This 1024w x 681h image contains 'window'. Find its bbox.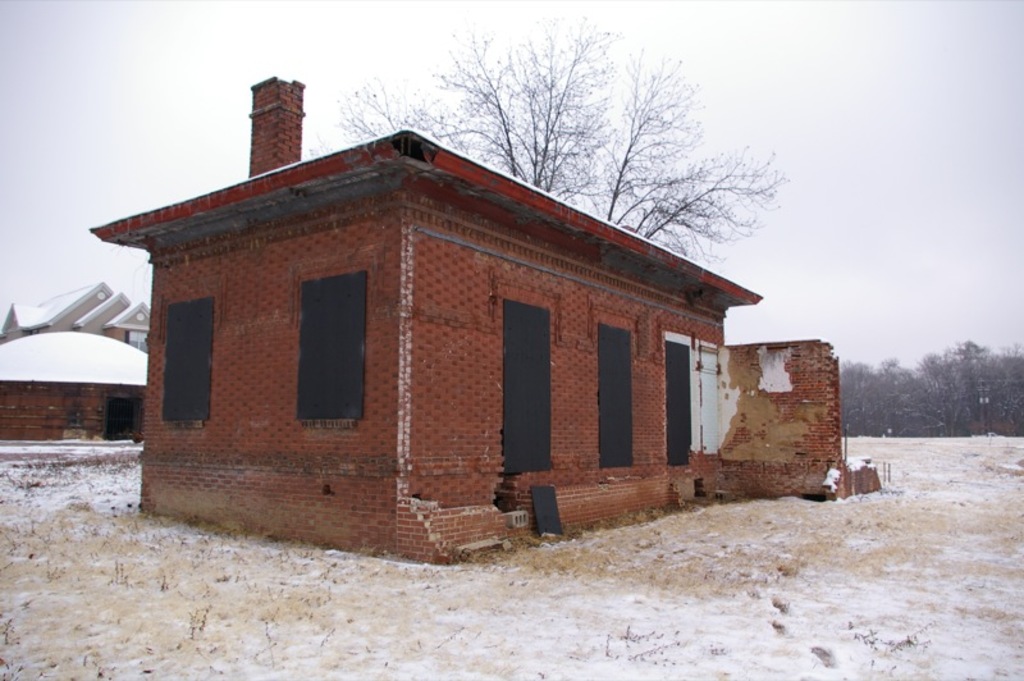
detection(289, 244, 379, 460).
